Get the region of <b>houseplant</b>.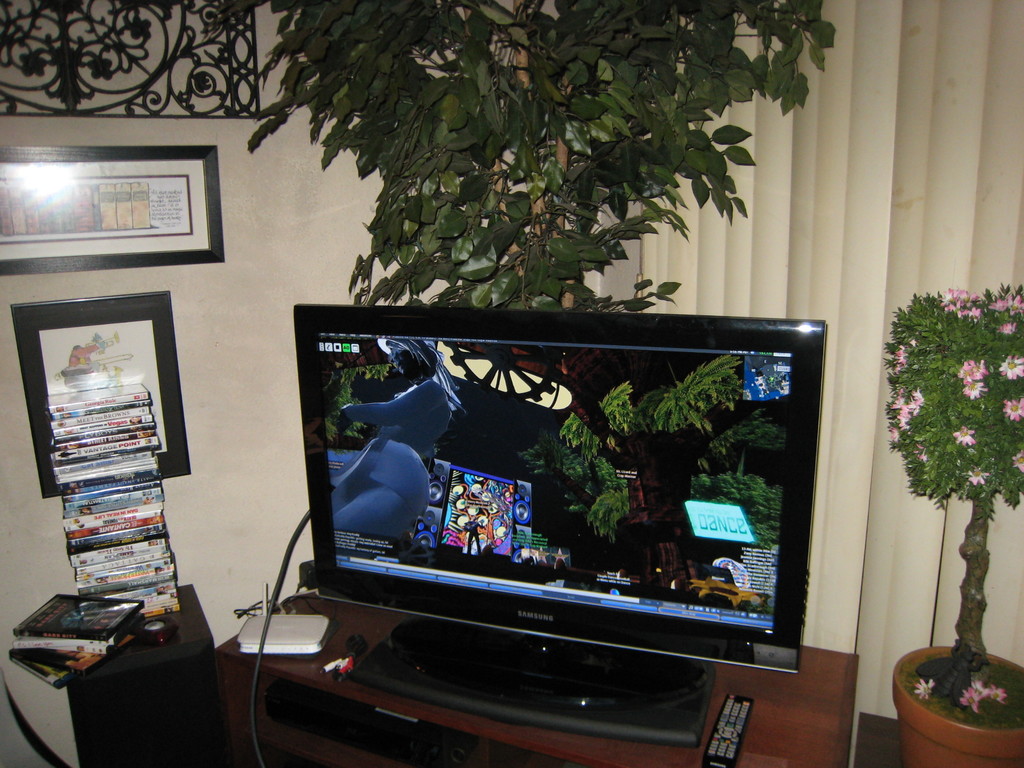
[left=883, top=280, right=1023, bottom=767].
